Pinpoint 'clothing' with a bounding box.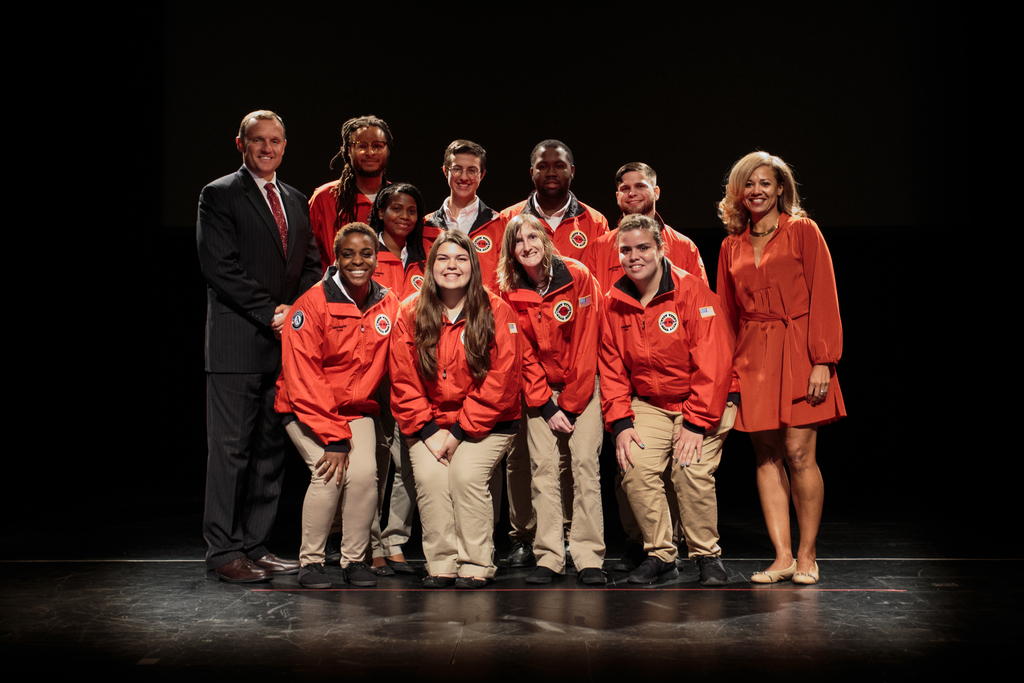
box(387, 288, 526, 579).
